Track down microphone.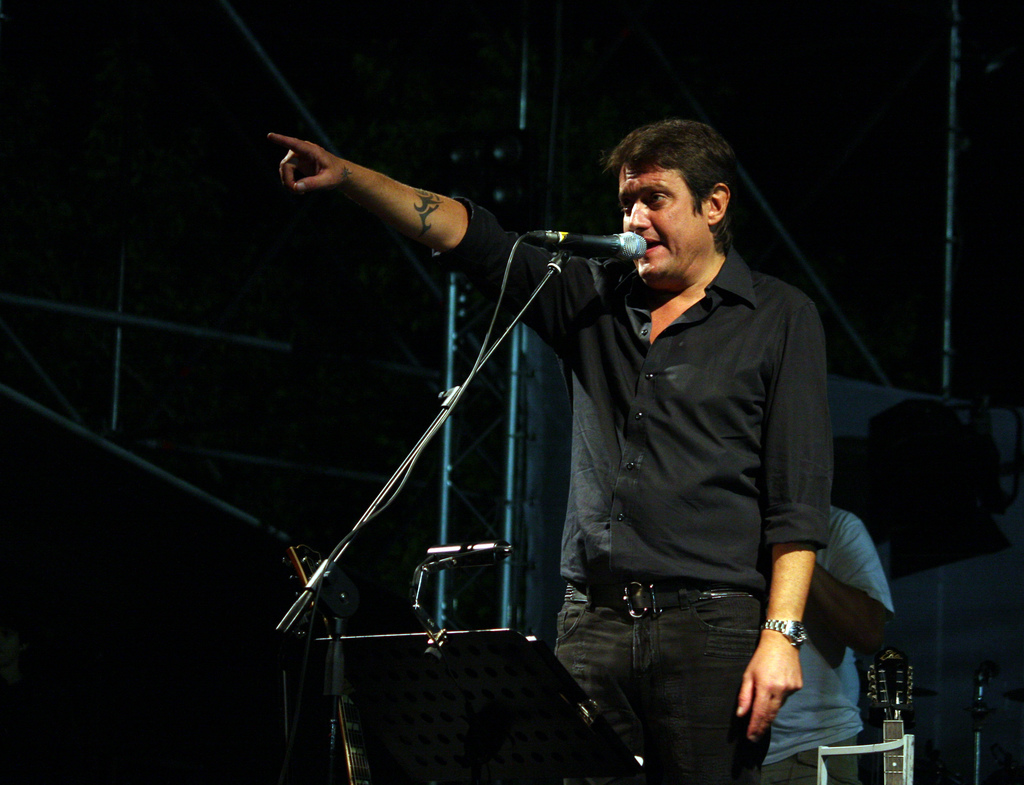
Tracked to 559, 229, 648, 259.
